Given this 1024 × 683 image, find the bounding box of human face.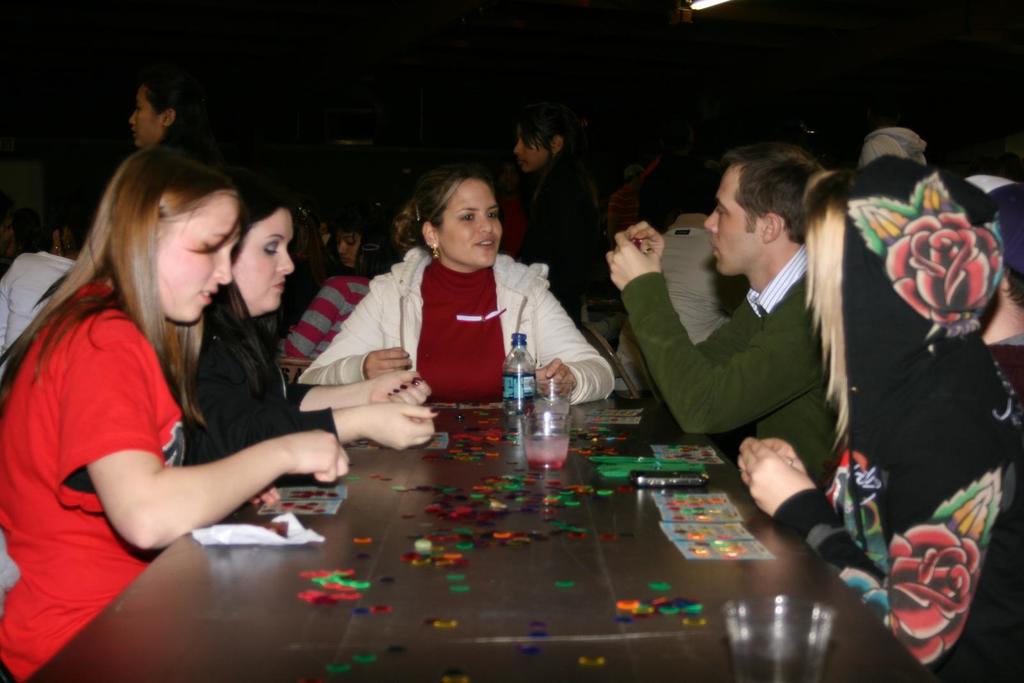
132:86:160:145.
